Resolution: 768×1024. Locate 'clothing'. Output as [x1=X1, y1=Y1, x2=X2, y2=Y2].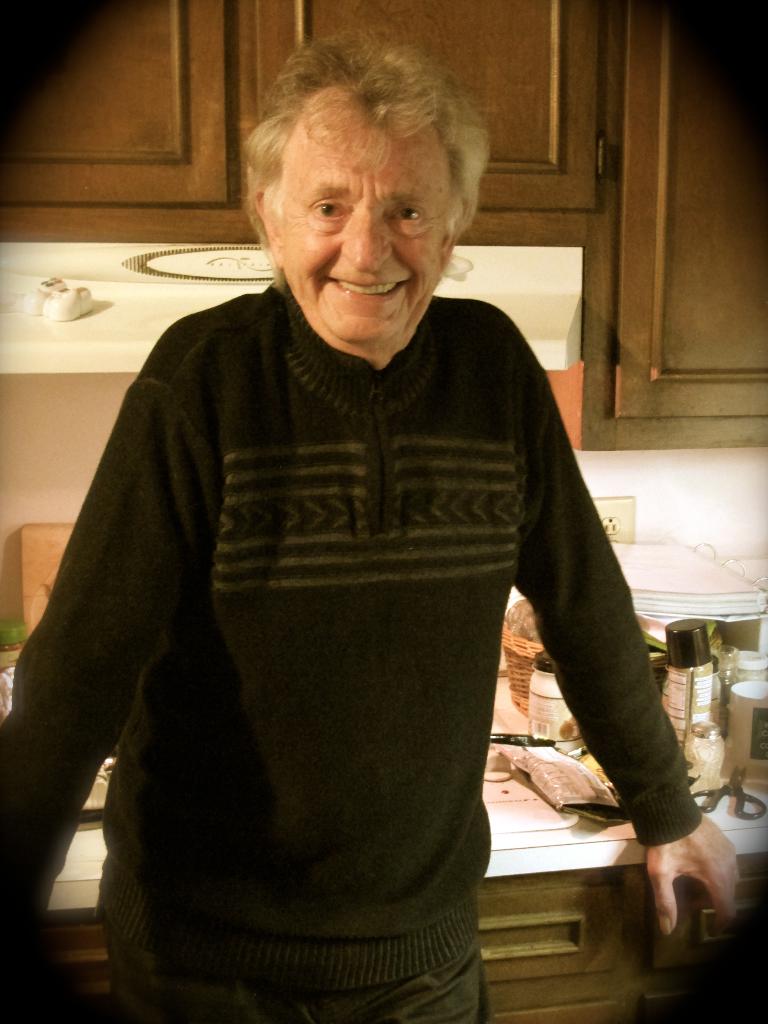
[x1=0, y1=270, x2=755, y2=1023].
